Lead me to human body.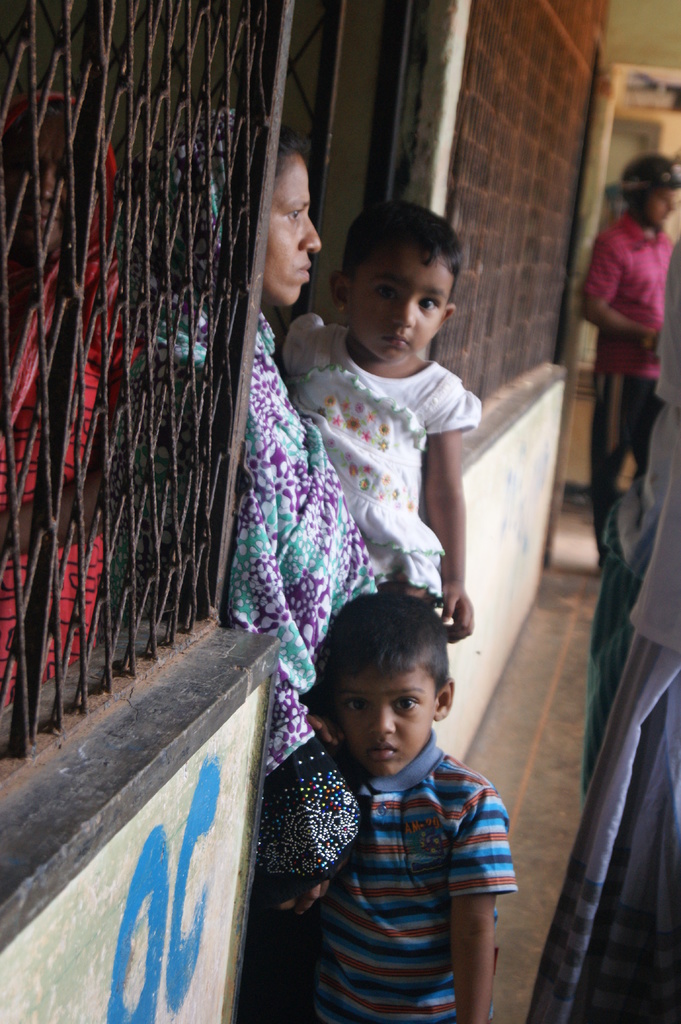
Lead to (245, 575, 525, 1023).
